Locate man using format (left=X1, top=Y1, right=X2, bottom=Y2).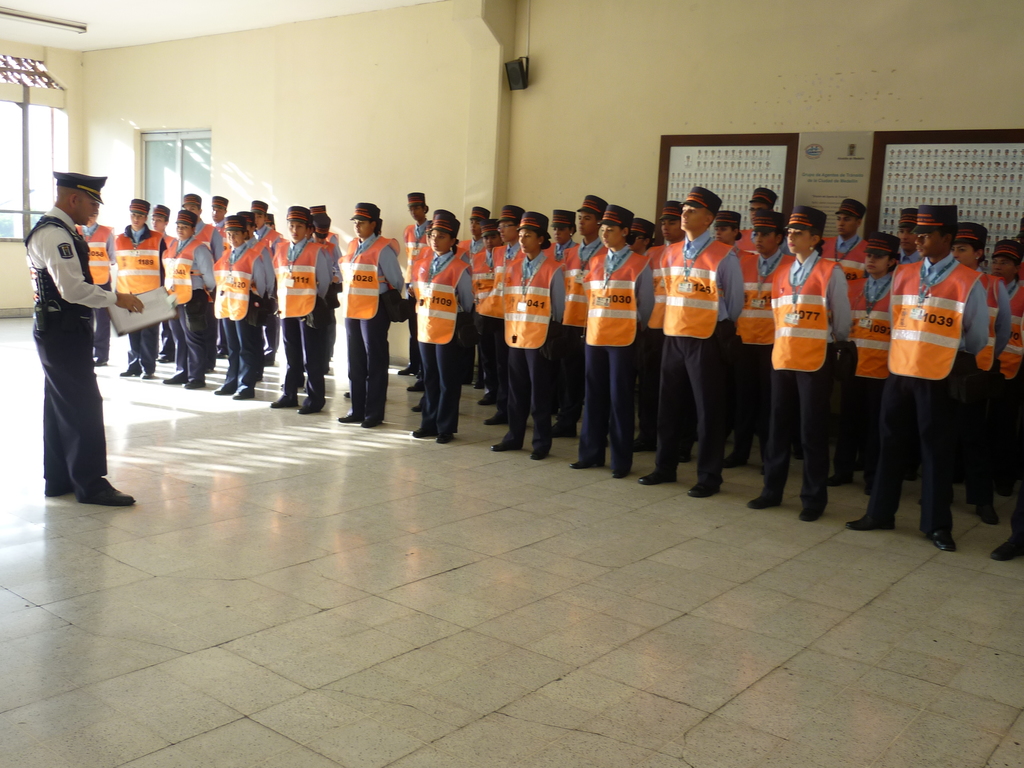
(left=261, top=186, right=312, bottom=410).
